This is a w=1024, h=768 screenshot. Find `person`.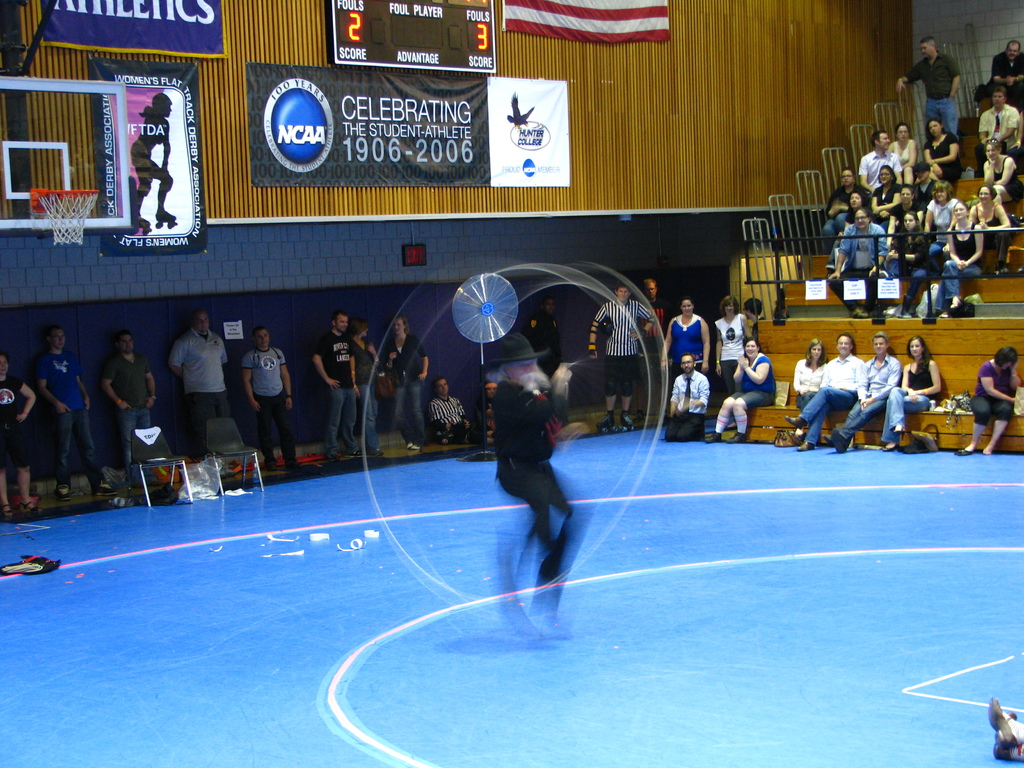
Bounding box: (428, 375, 476, 447).
